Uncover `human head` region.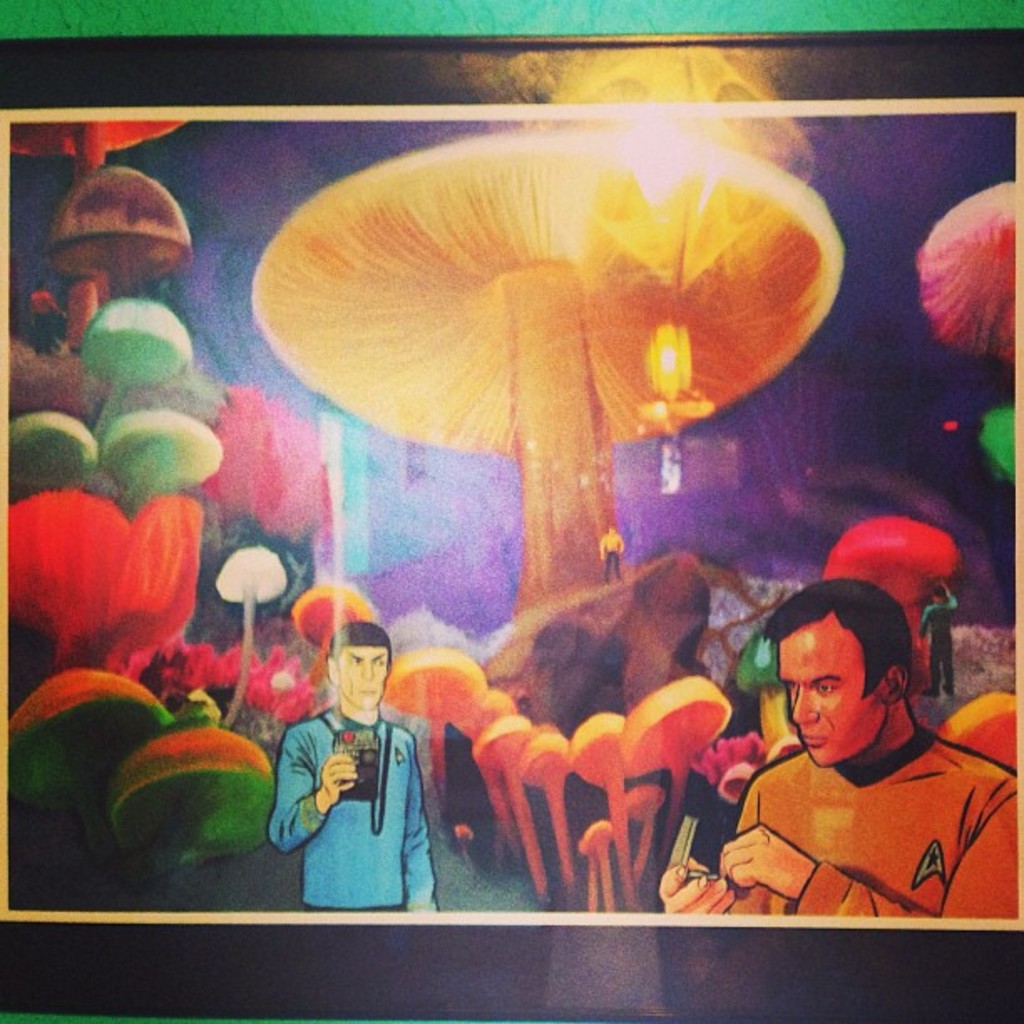
Uncovered: <bbox>778, 587, 902, 756</bbox>.
